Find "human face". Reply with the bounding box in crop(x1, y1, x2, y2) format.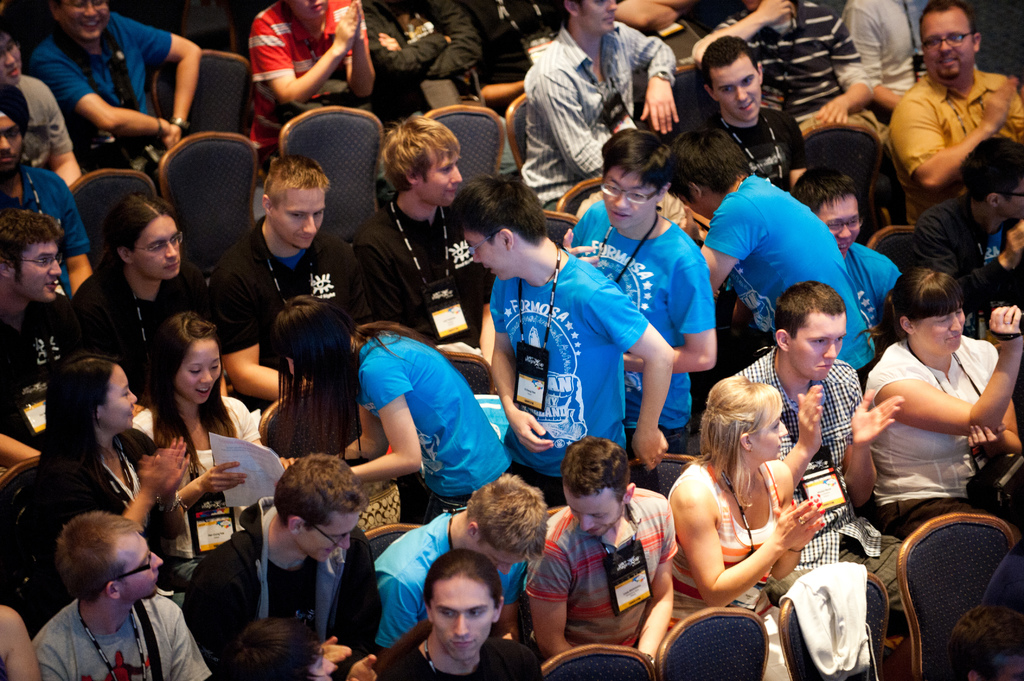
crop(15, 241, 61, 304).
